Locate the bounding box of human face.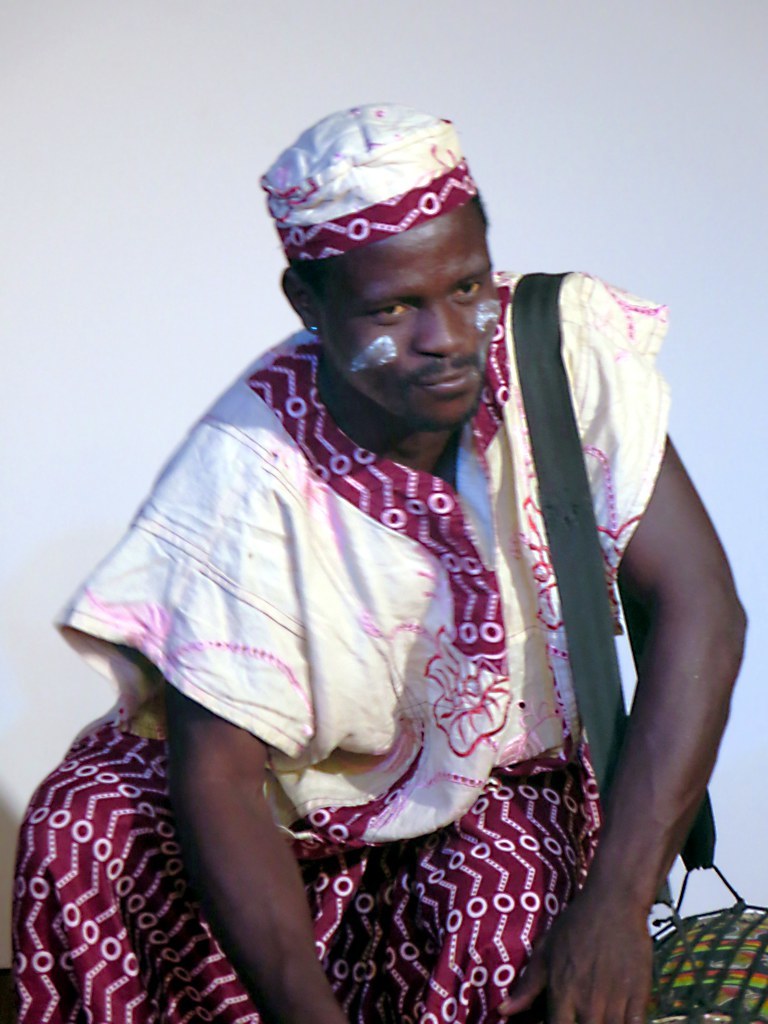
Bounding box: x1=320 y1=226 x2=496 y2=423.
